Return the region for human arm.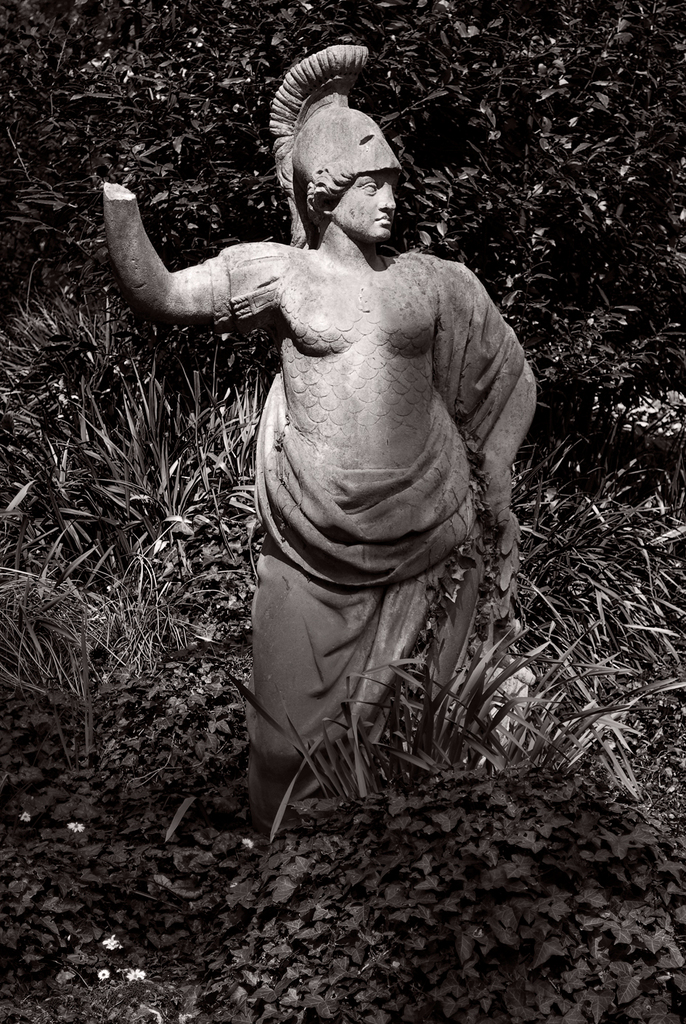
BBox(436, 264, 563, 610).
